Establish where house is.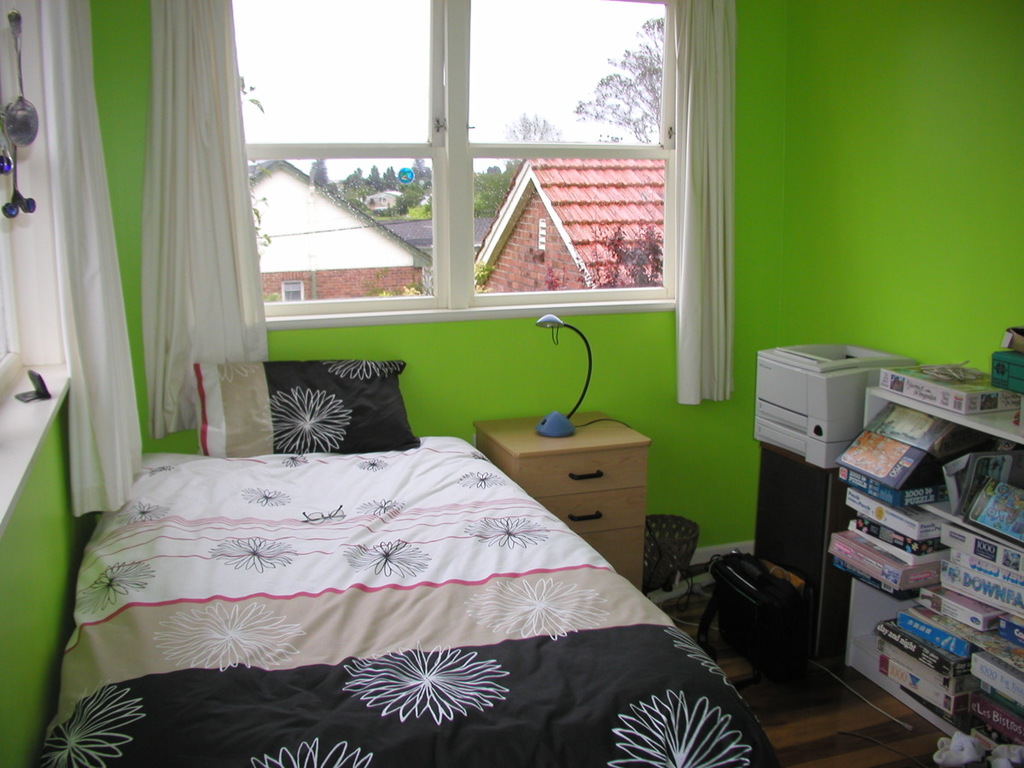
Established at left=0, top=0, right=1023, bottom=765.
